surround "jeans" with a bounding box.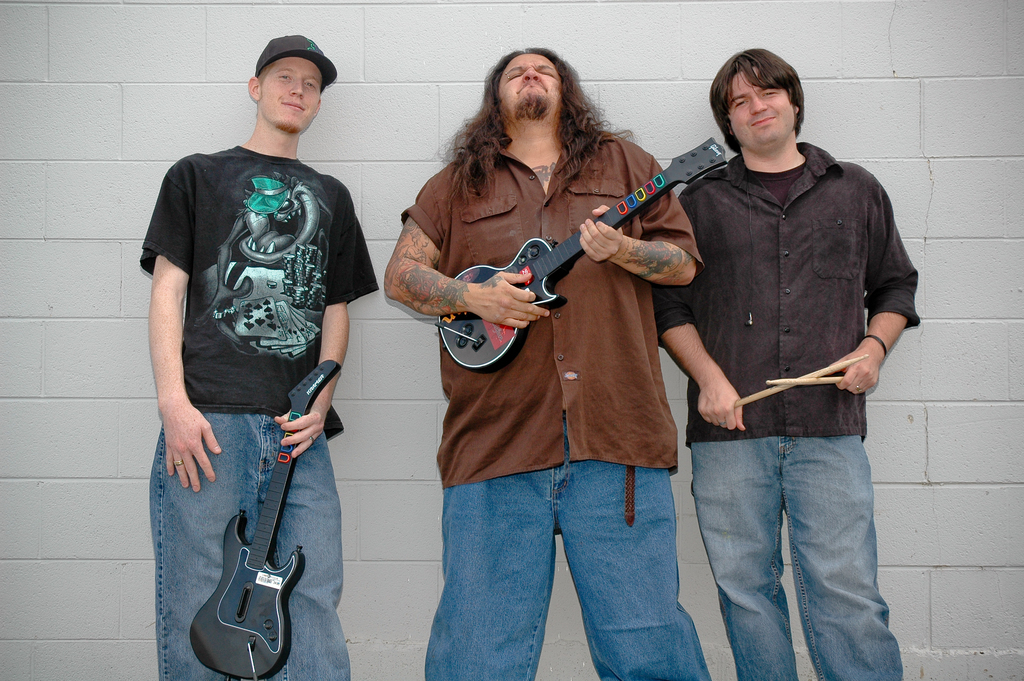
<box>148,413,351,680</box>.
